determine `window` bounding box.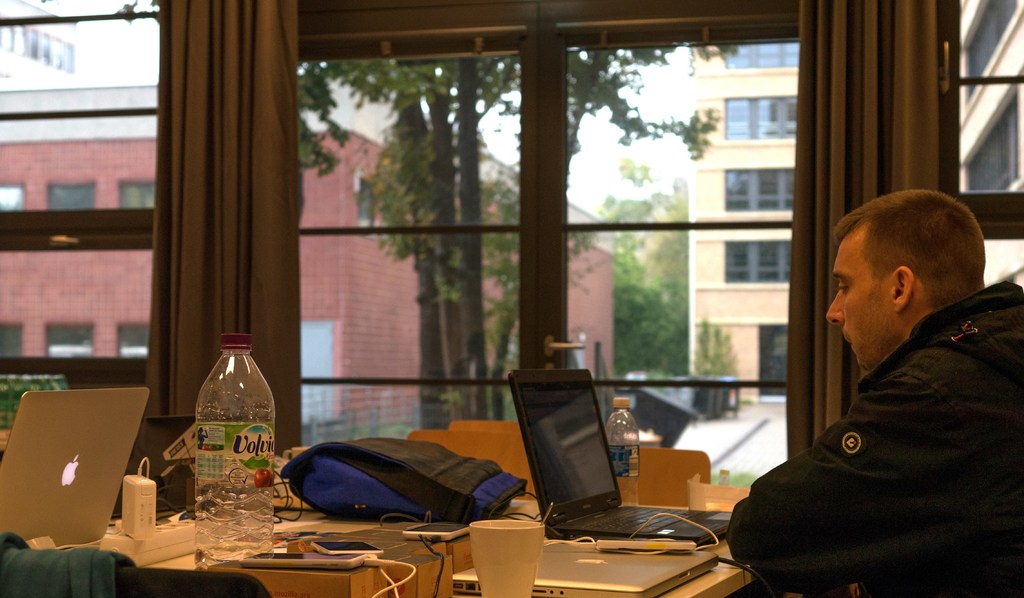
Determined: select_region(120, 174, 169, 208).
